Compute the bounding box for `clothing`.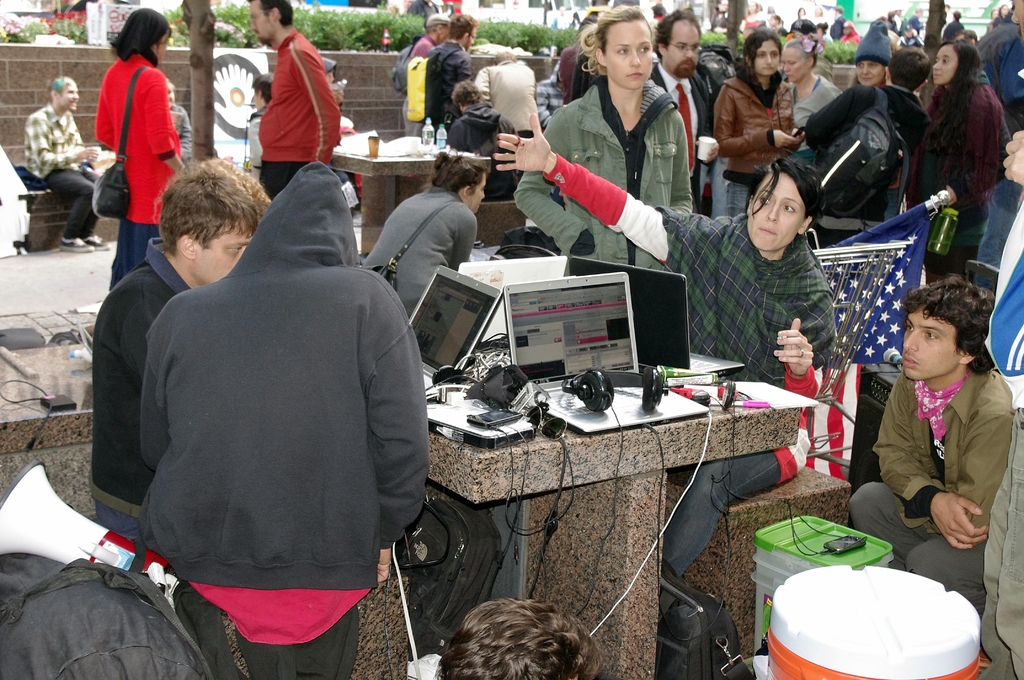
(445,101,511,155).
